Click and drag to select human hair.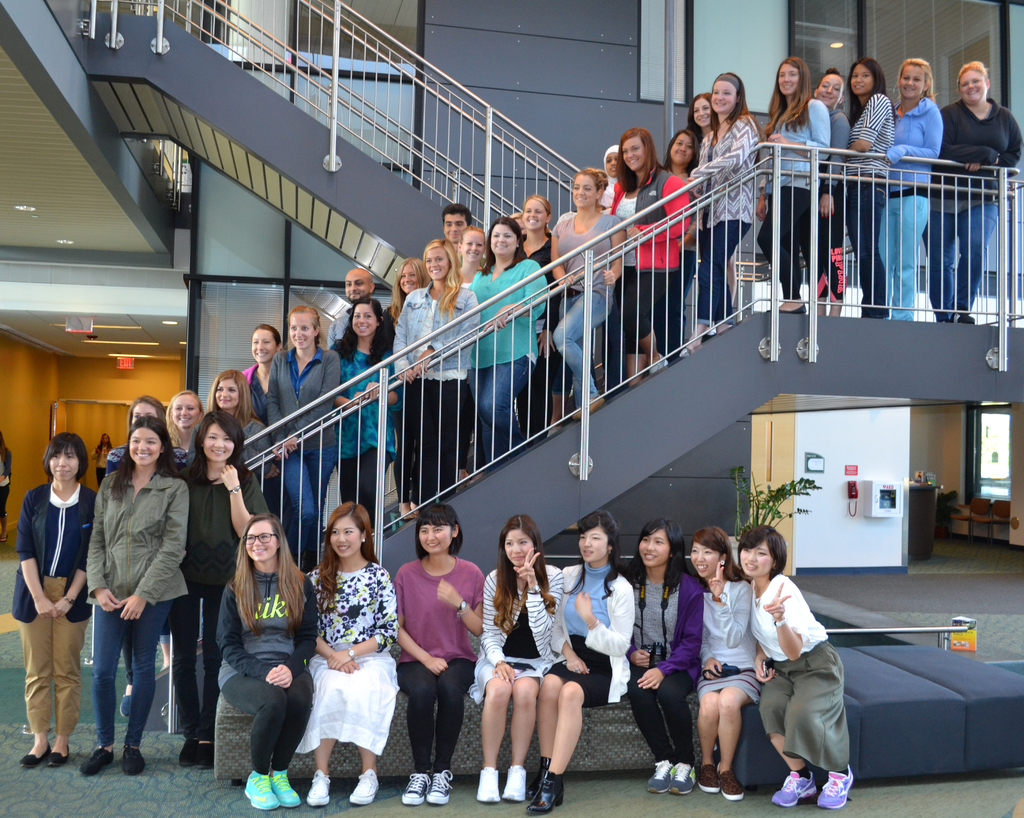
Selection: <box>104,418,179,497</box>.
